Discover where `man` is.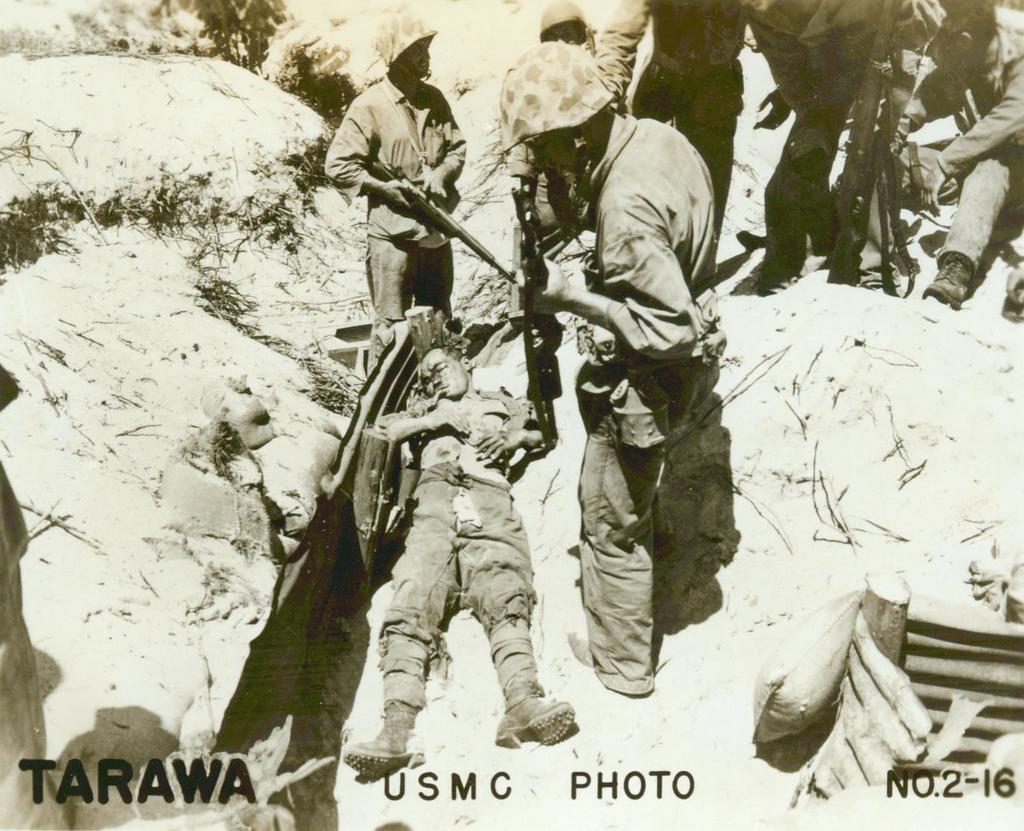
Discovered at box=[498, 44, 740, 697].
